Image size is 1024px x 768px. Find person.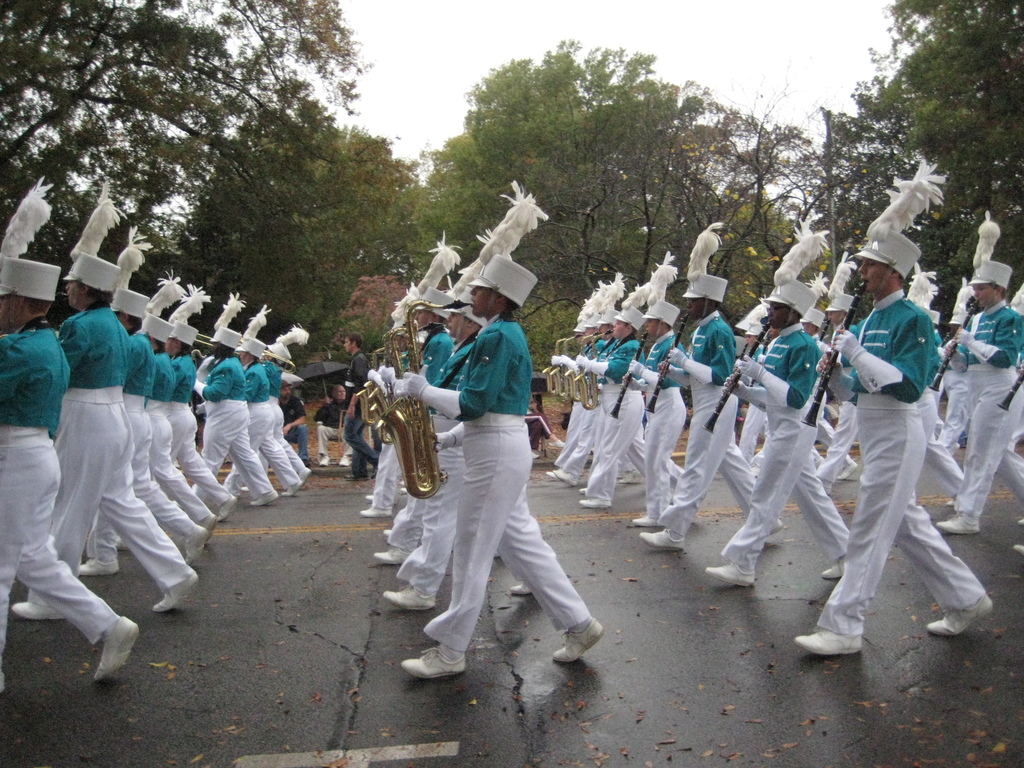
[x1=255, y1=342, x2=311, y2=484].
